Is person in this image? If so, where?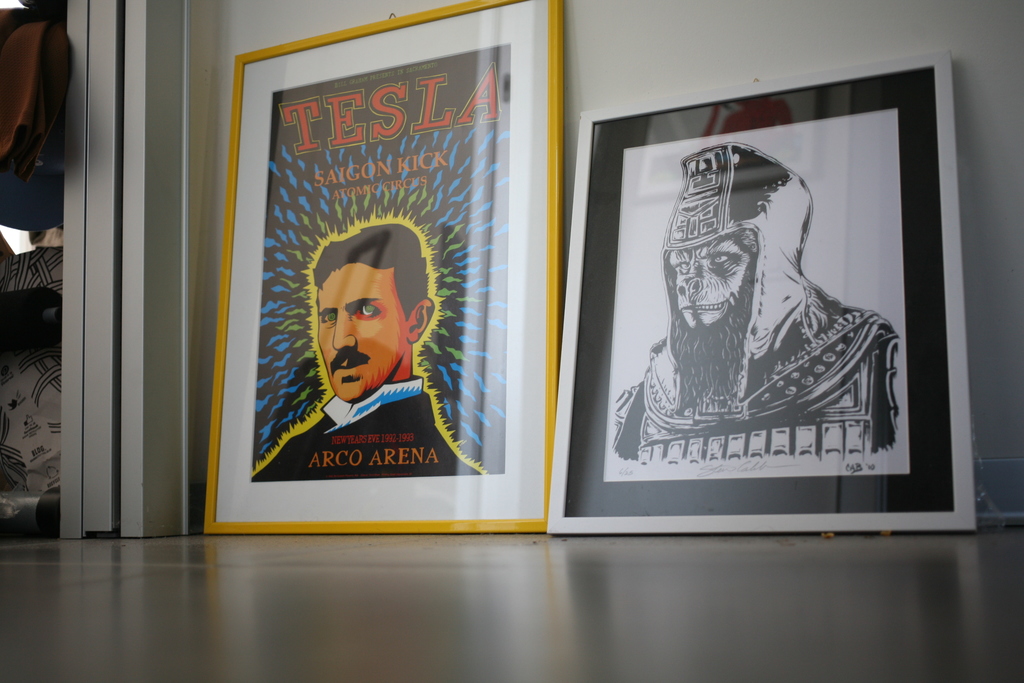
Yes, at select_region(285, 207, 449, 475).
